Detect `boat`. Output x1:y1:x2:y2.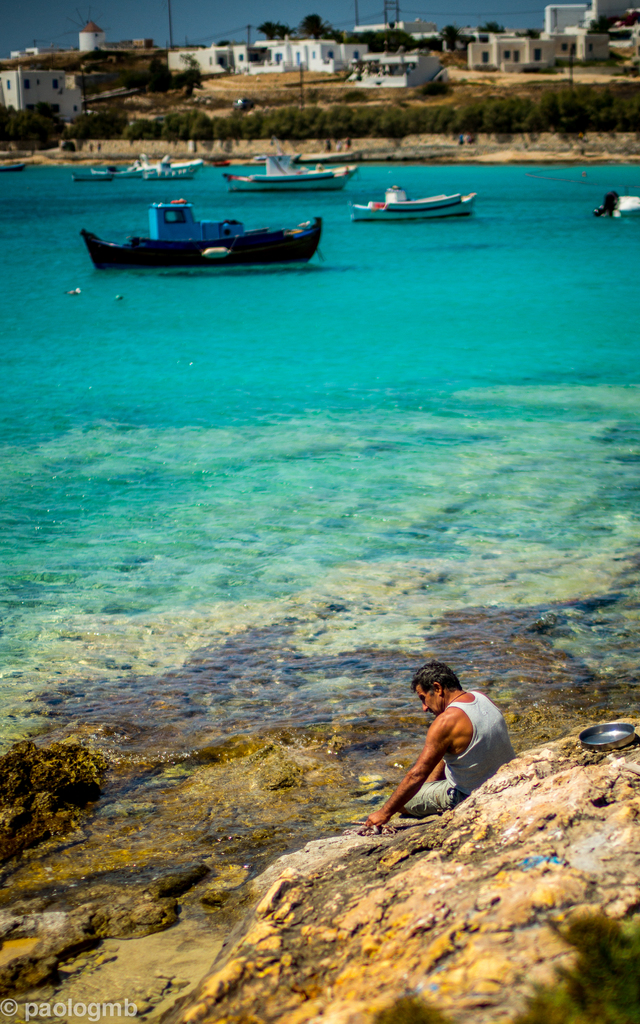
346:49:450:97.
